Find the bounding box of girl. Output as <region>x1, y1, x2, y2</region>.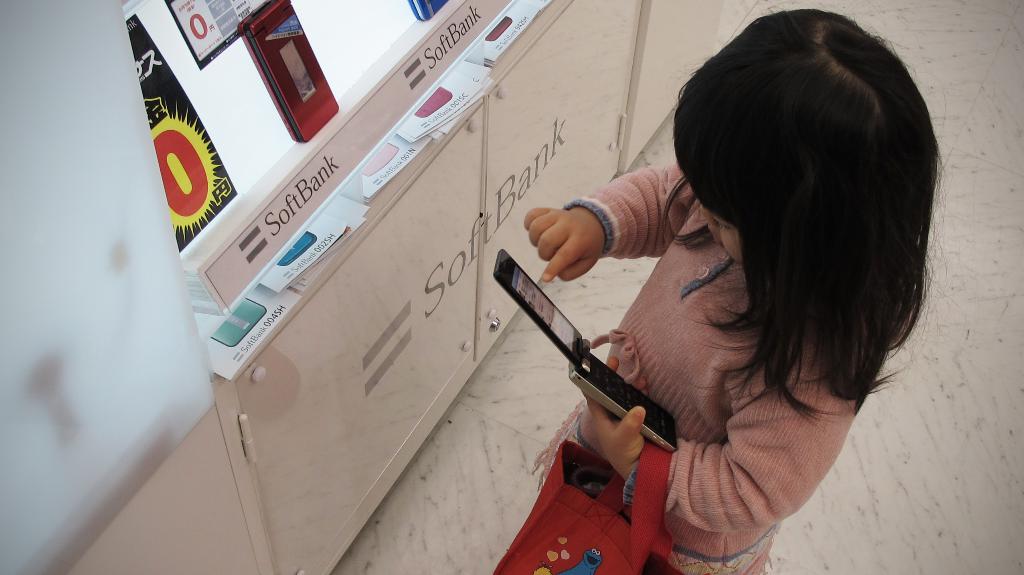
<region>524, 6, 943, 572</region>.
